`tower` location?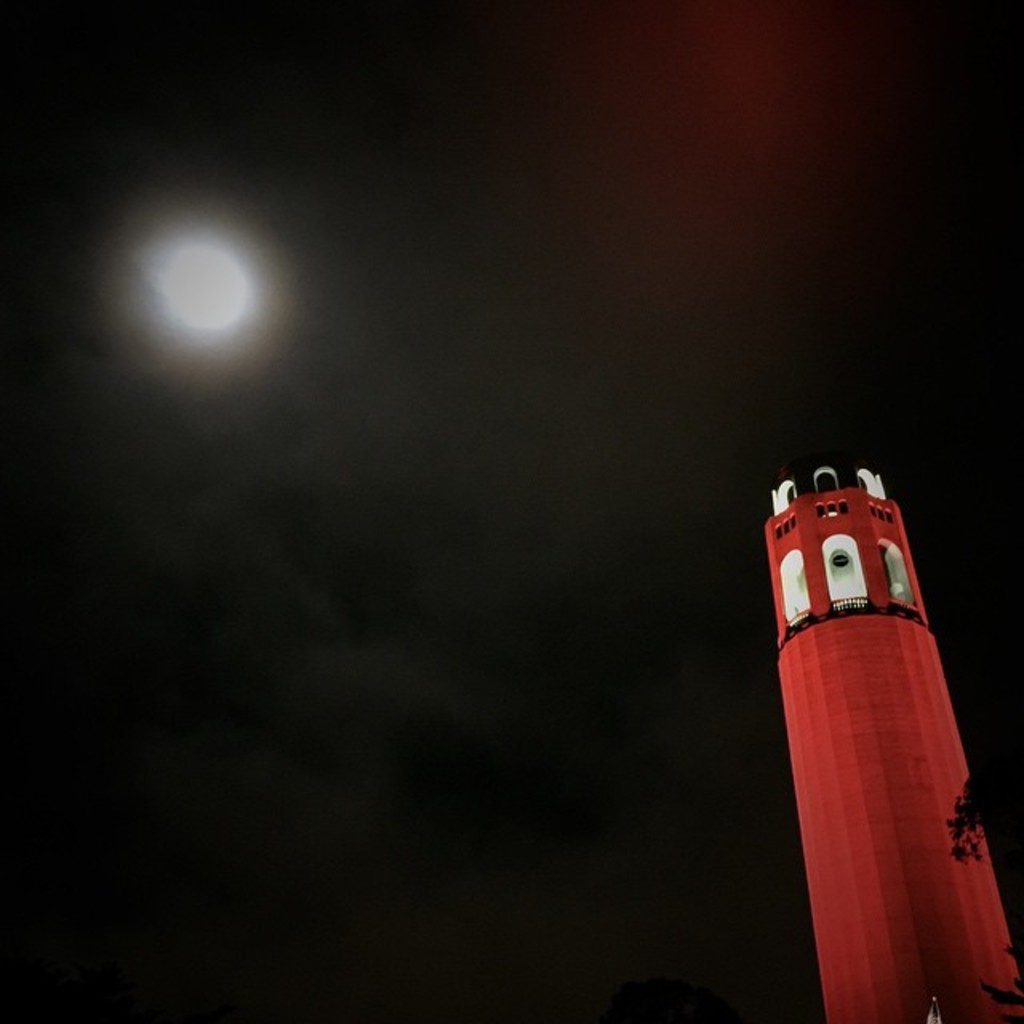
654, 450, 990, 994
